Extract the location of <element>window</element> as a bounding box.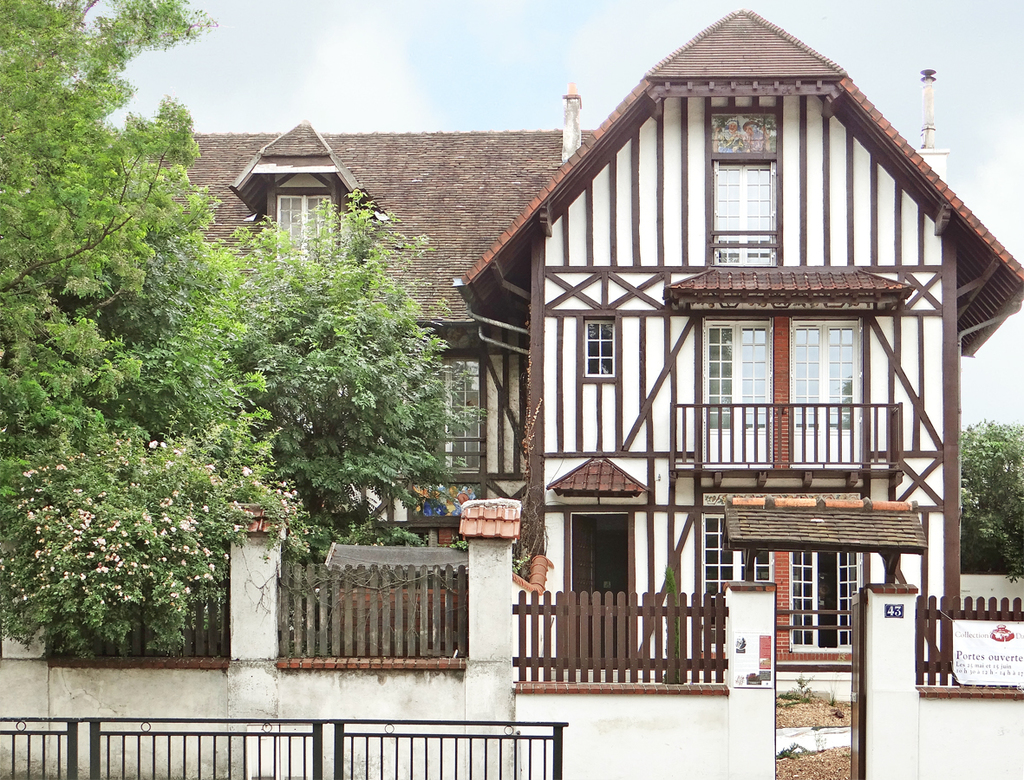
BBox(704, 515, 733, 650).
